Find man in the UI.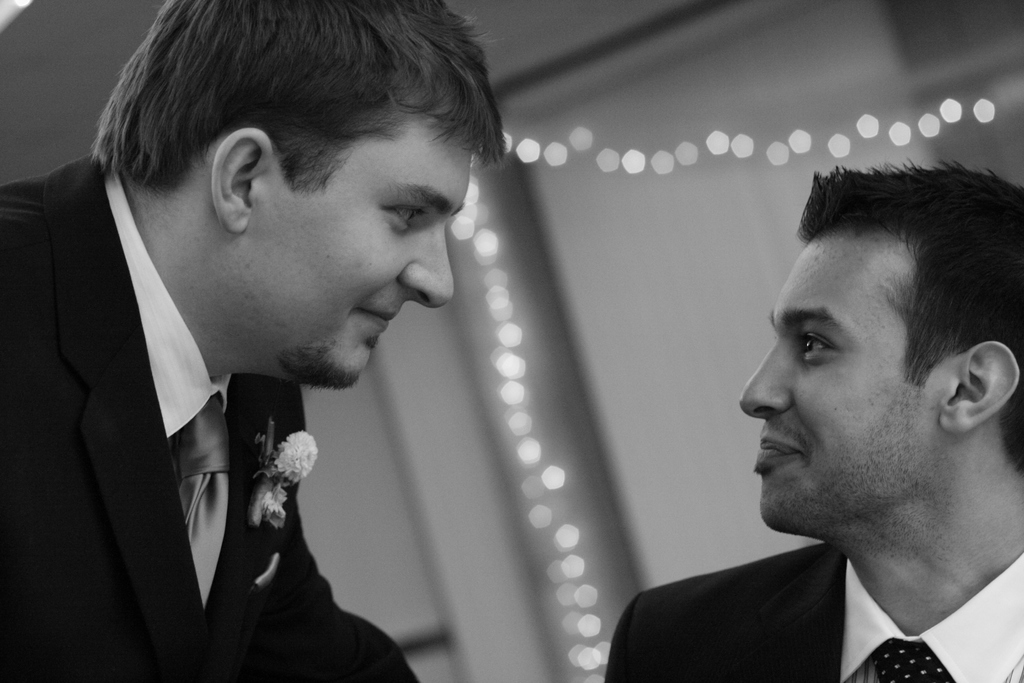
UI element at <bbox>0, 0, 576, 674</bbox>.
